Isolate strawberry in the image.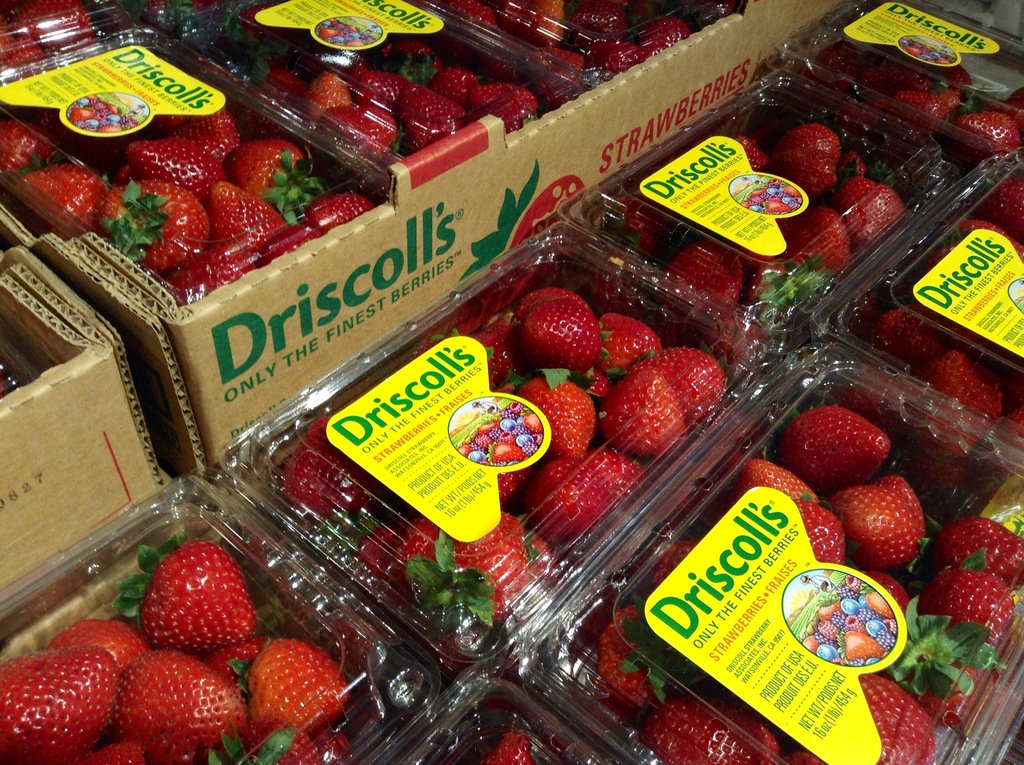
Isolated region: 607,341,732,458.
